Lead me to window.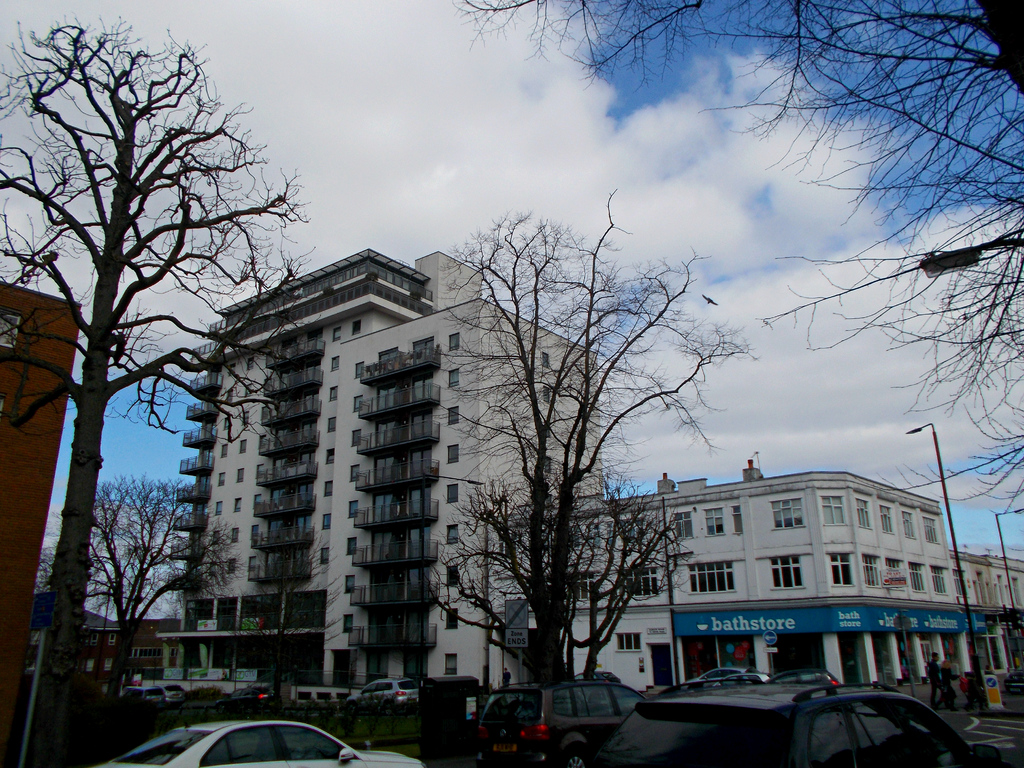
Lead to bbox(242, 408, 250, 427).
